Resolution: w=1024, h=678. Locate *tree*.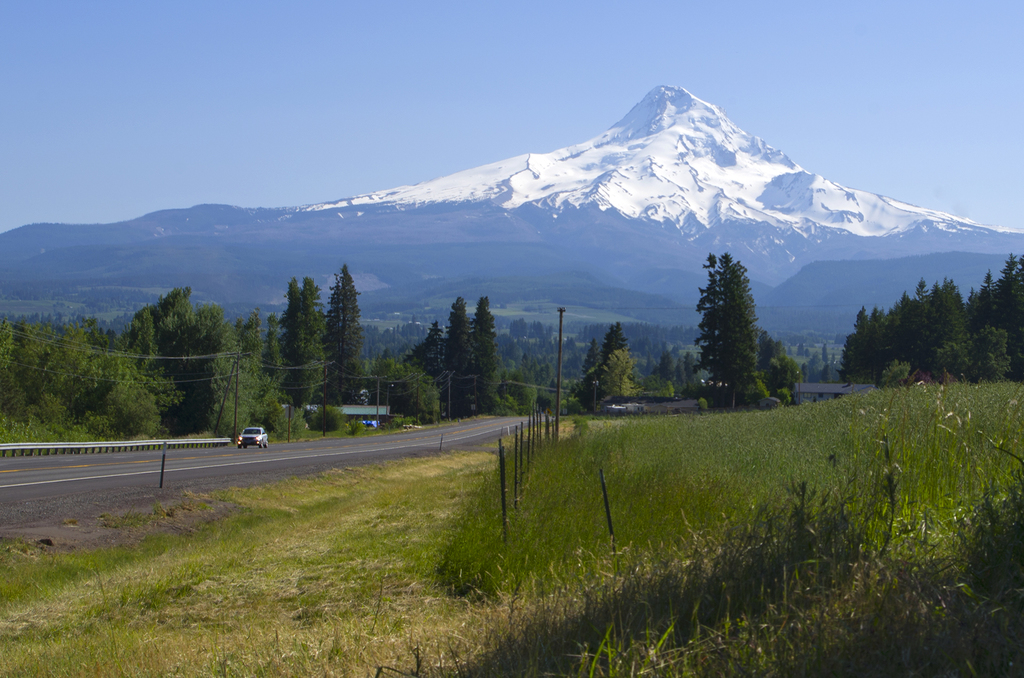
<region>604, 323, 636, 365</region>.
